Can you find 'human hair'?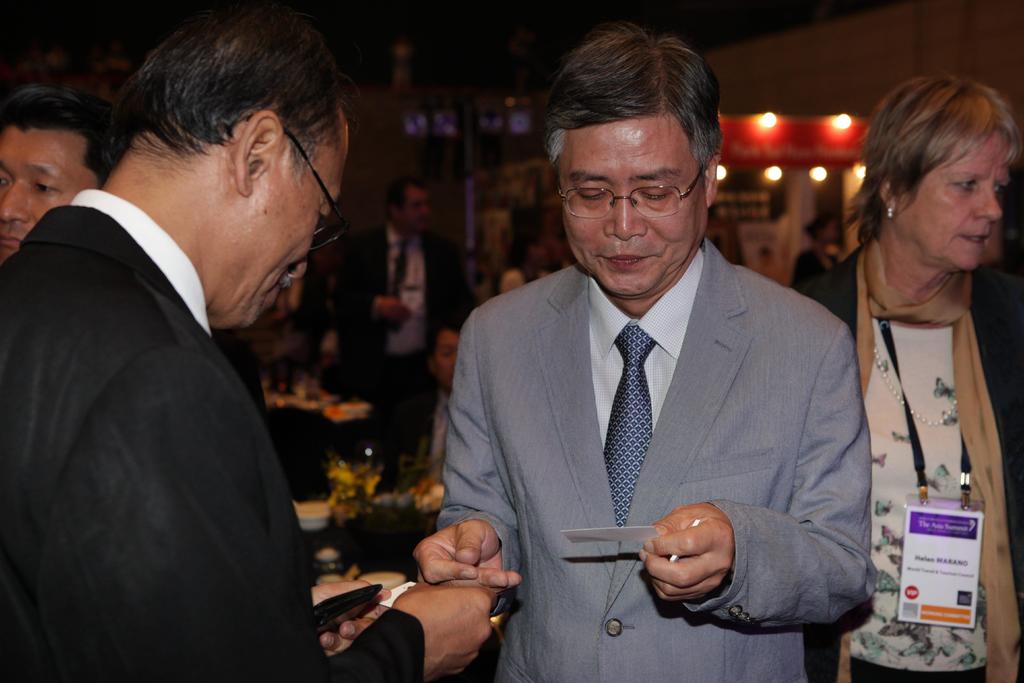
Yes, bounding box: [846,69,1023,250].
